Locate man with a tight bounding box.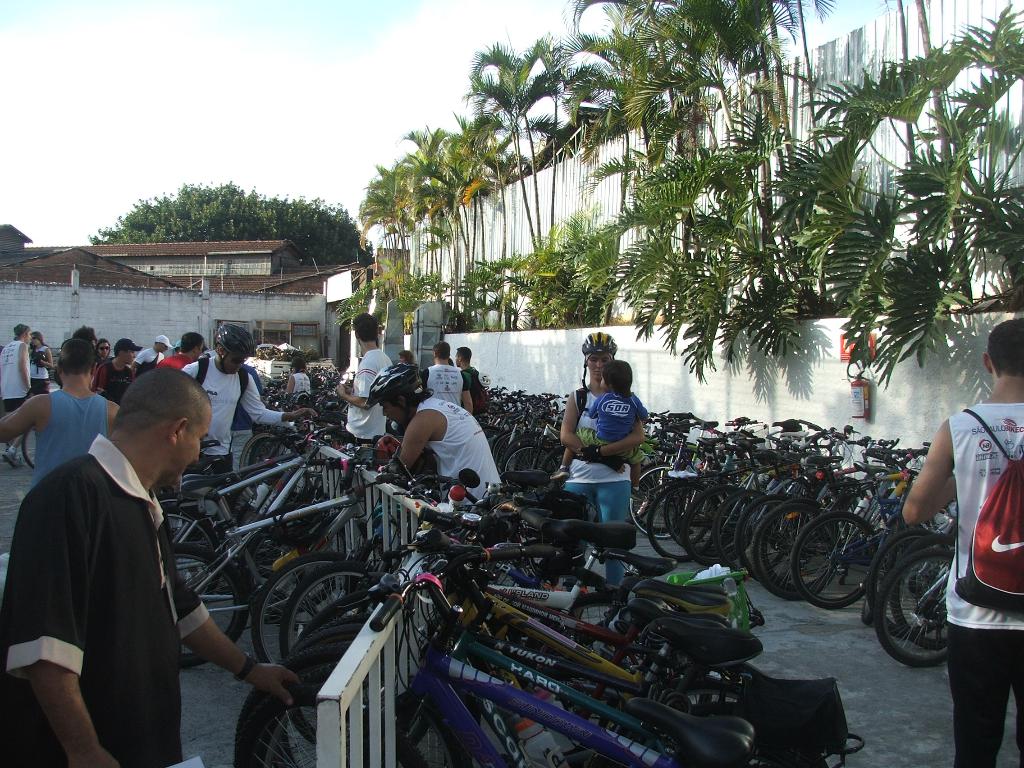
{"x1": 131, "y1": 332, "x2": 167, "y2": 373}.
